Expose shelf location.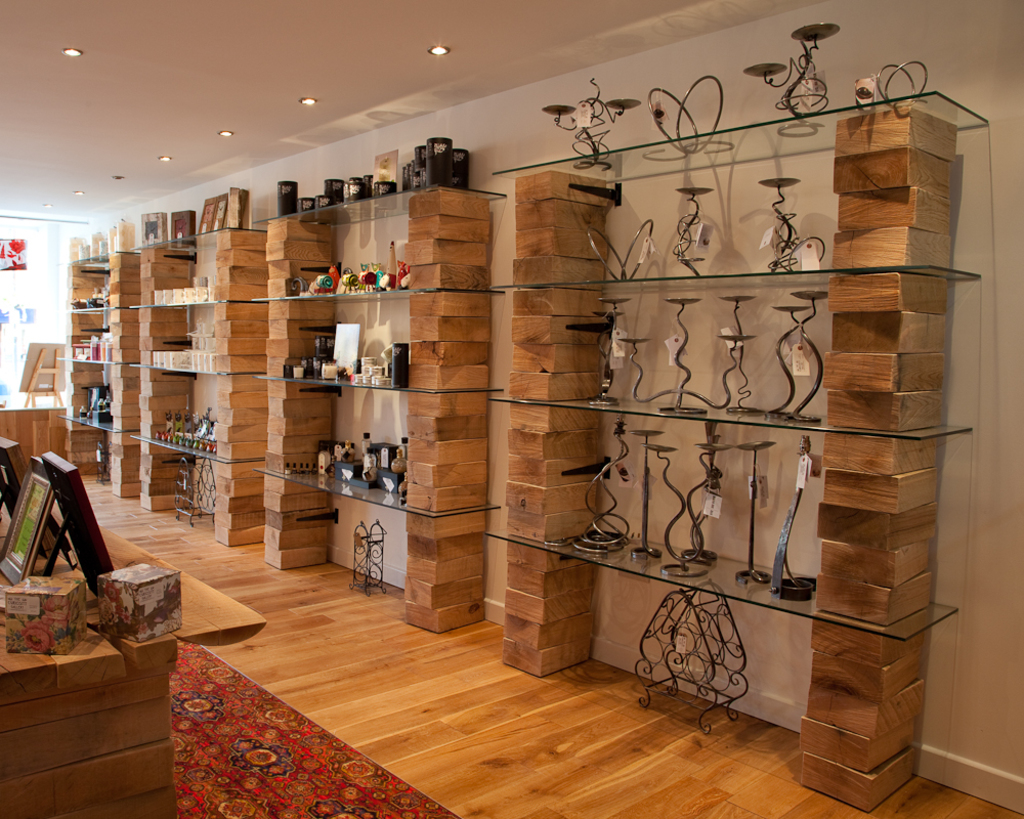
Exposed at (469, 390, 955, 635).
